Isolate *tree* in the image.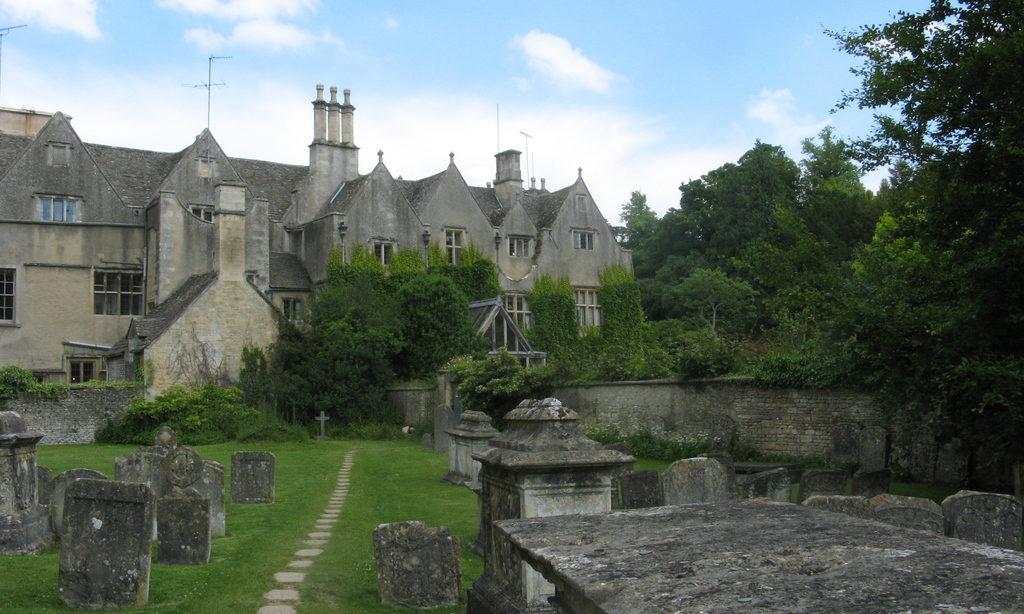
Isolated region: (left=825, top=0, right=1023, bottom=437).
